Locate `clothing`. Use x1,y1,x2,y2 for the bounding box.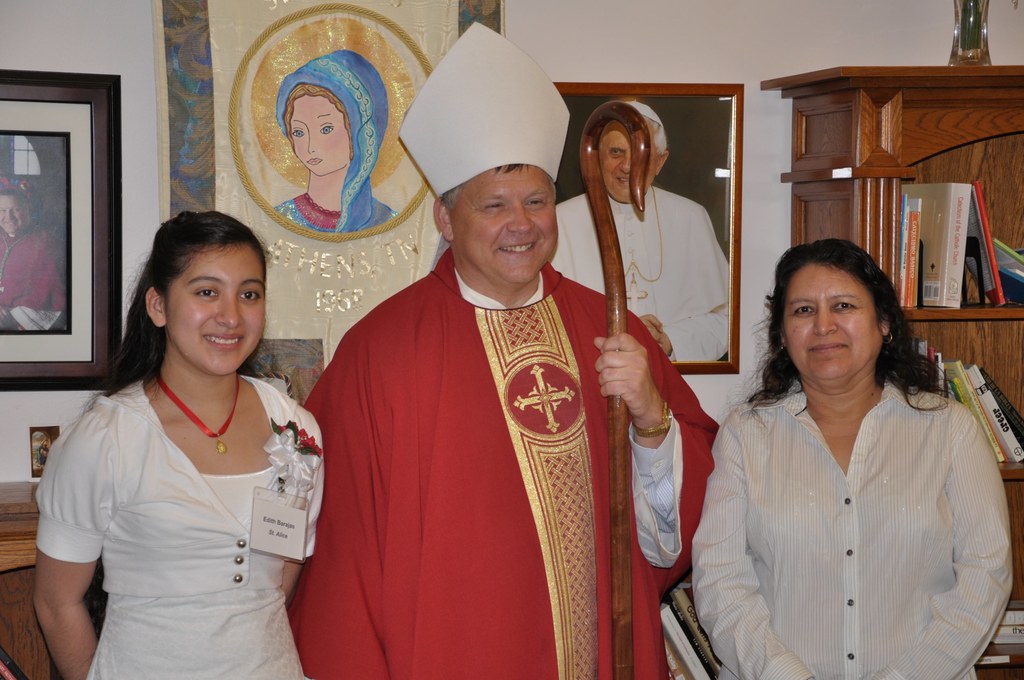
273,51,394,236.
